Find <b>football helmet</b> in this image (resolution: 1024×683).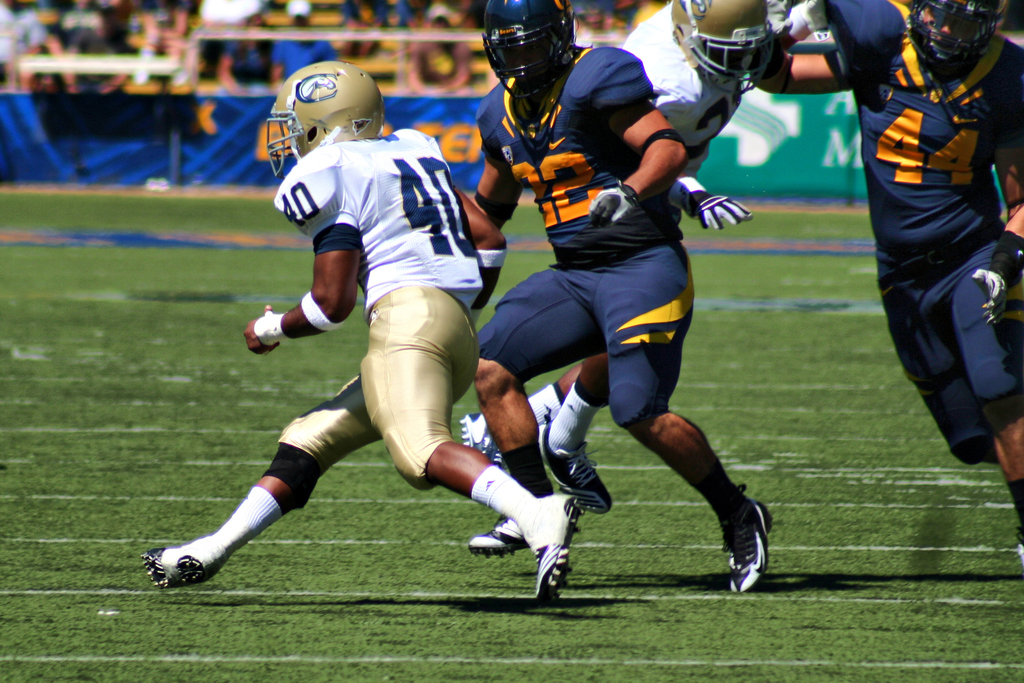
select_region(907, 0, 1005, 80).
